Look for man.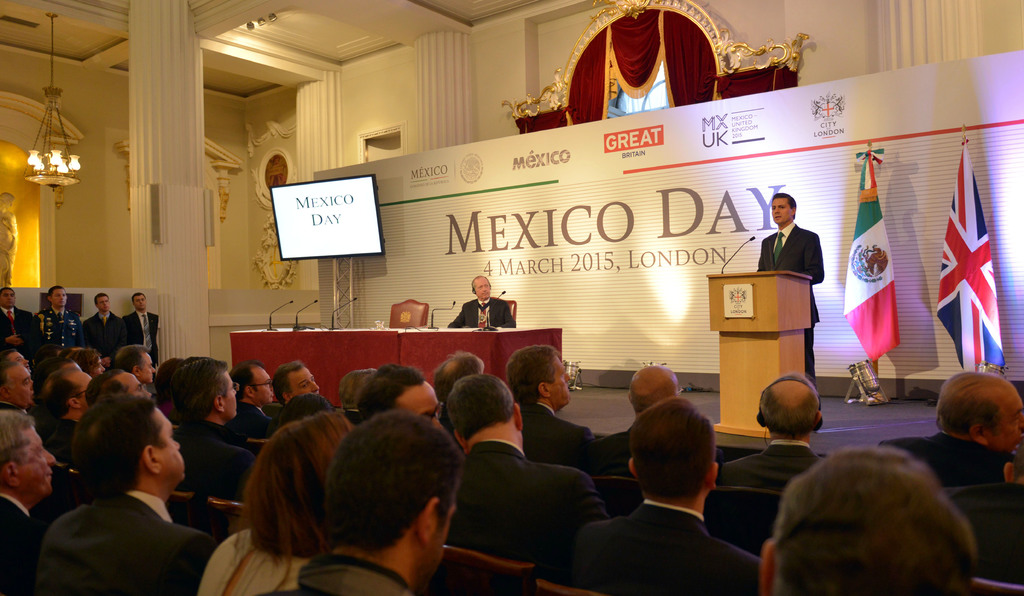
Found: x1=31 y1=282 x2=82 y2=370.
